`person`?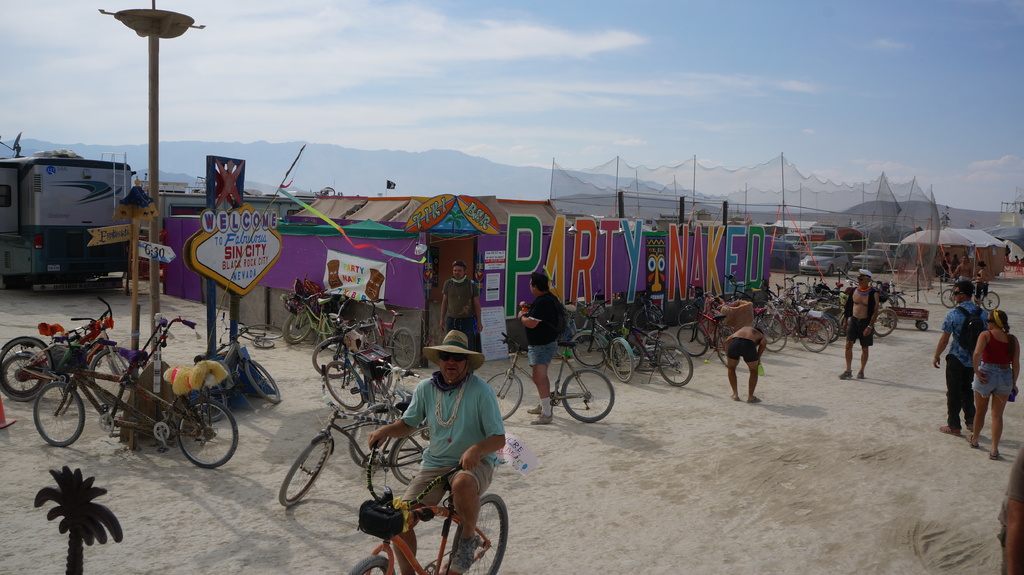
rect(840, 273, 875, 377)
